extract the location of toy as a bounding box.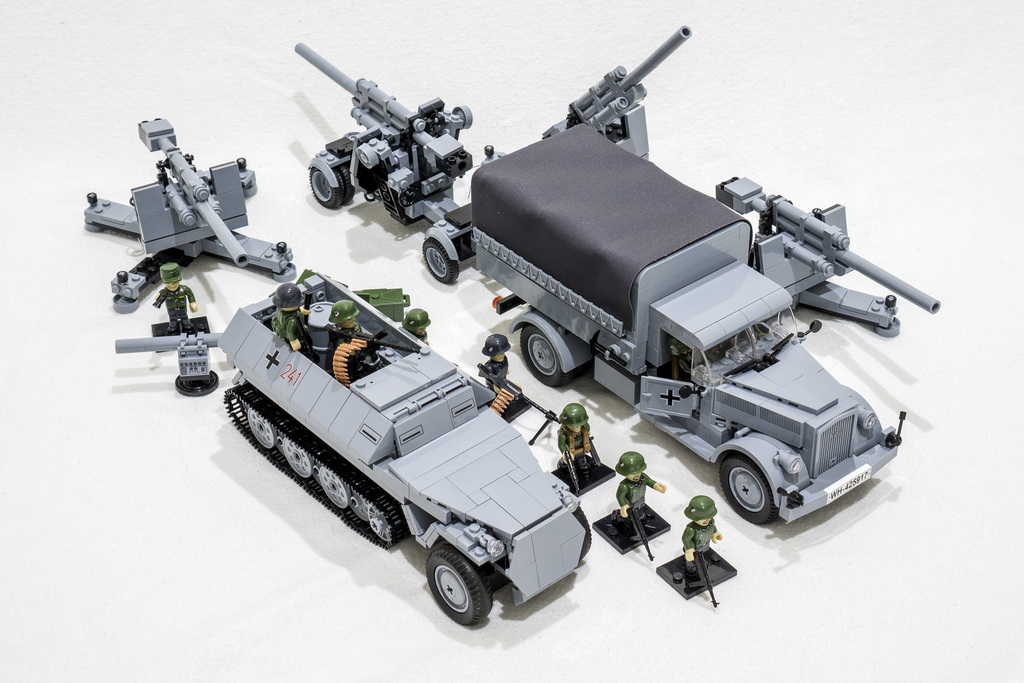
148, 262, 210, 354.
